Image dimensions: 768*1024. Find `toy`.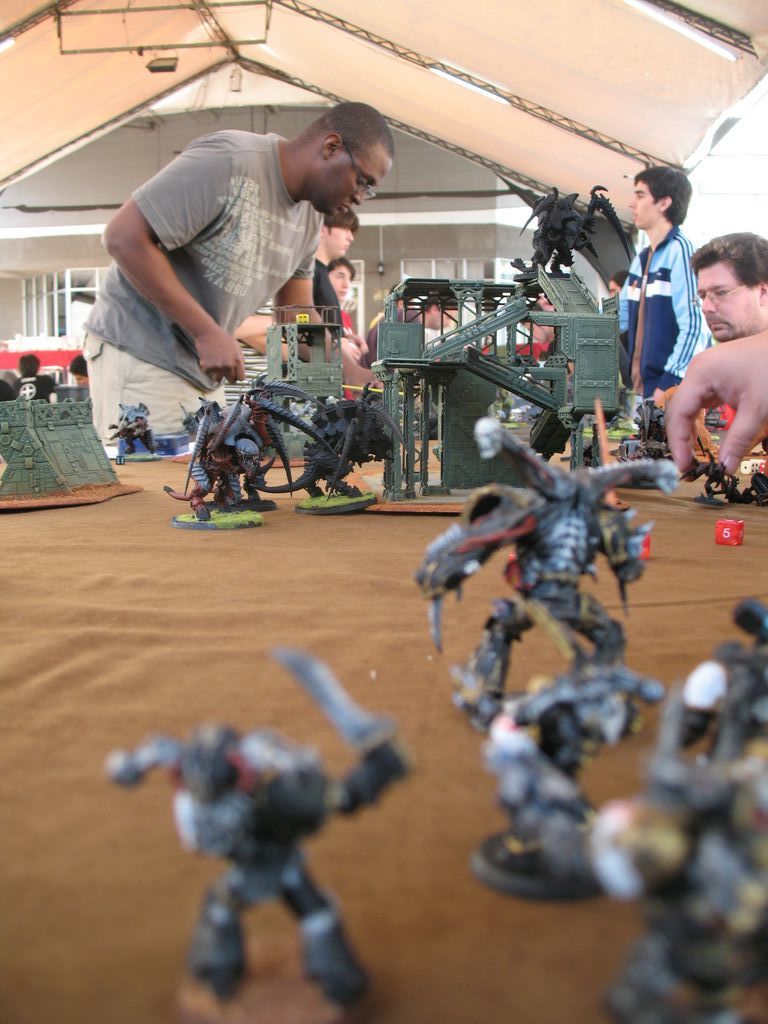
l=508, t=260, r=641, b=448.
